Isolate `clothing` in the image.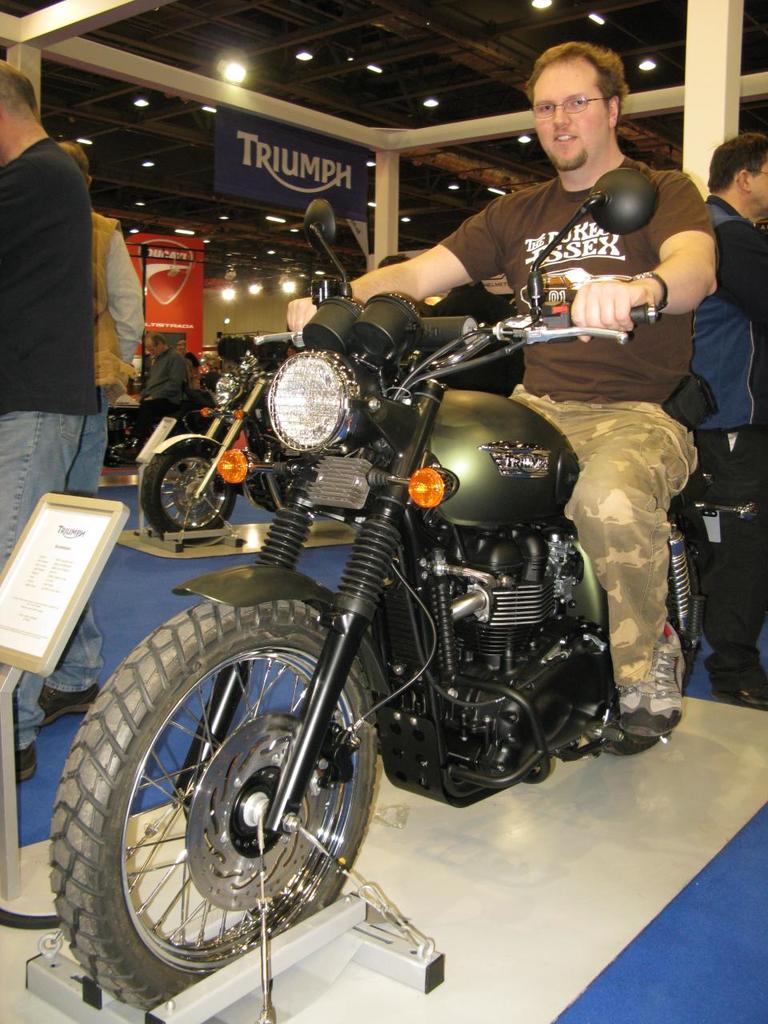
Isolated region: select_region(1, 408, 99, 755).
